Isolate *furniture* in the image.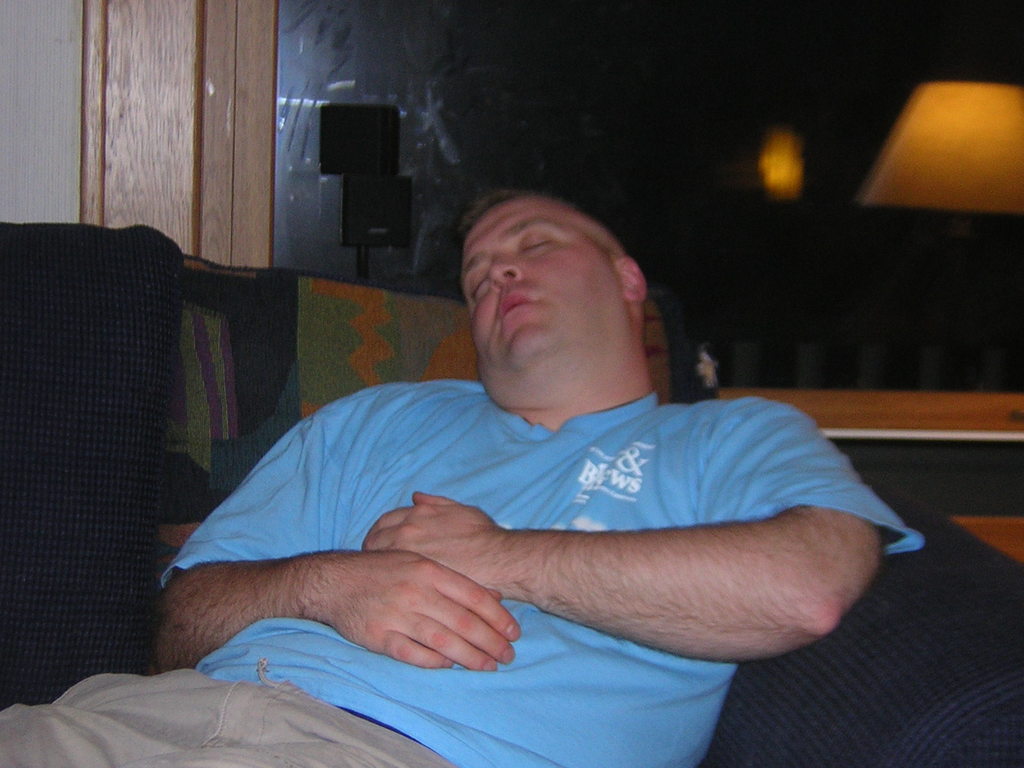
Isolated region: detection(718, 388, 1019, 465).
